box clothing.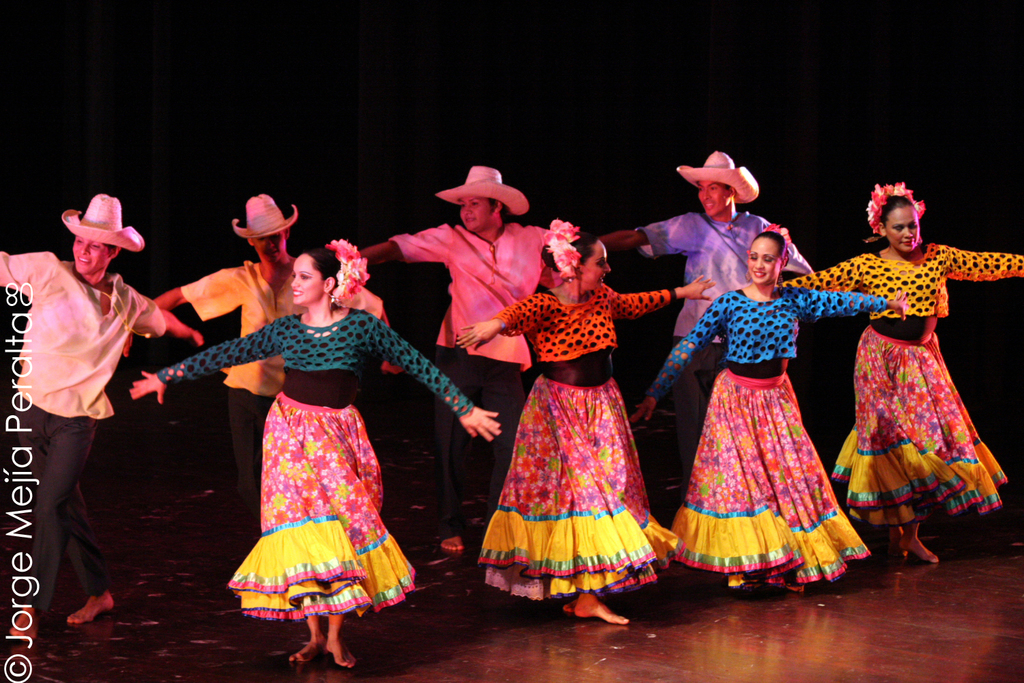
left=801, top=244, right=1023, bottom=514.
